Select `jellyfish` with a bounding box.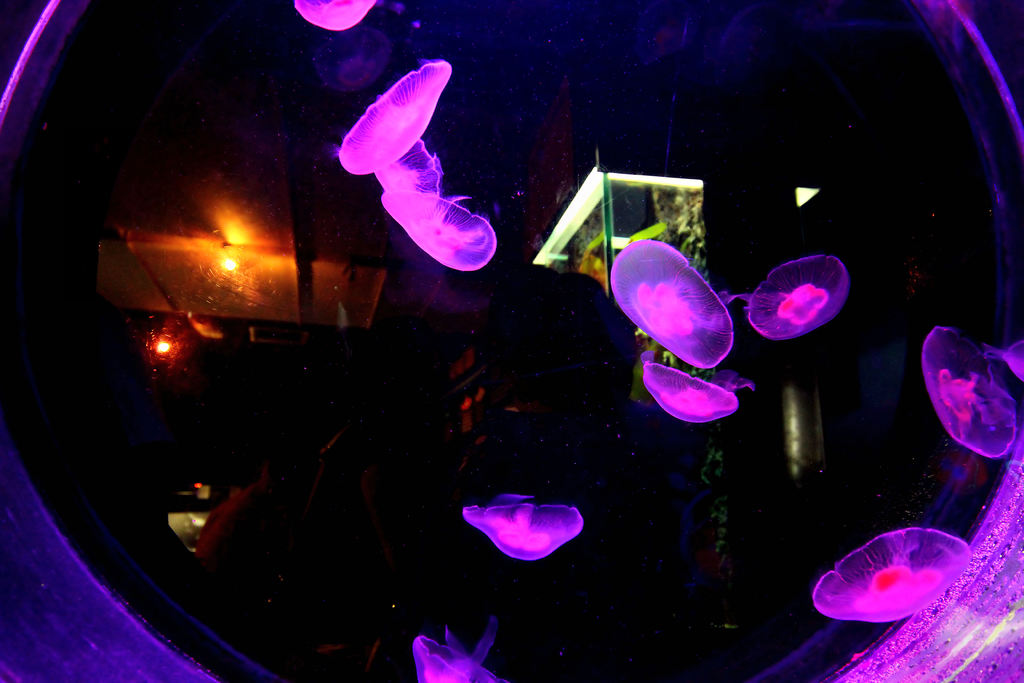
l=636, t=357, r=740, b=425.
